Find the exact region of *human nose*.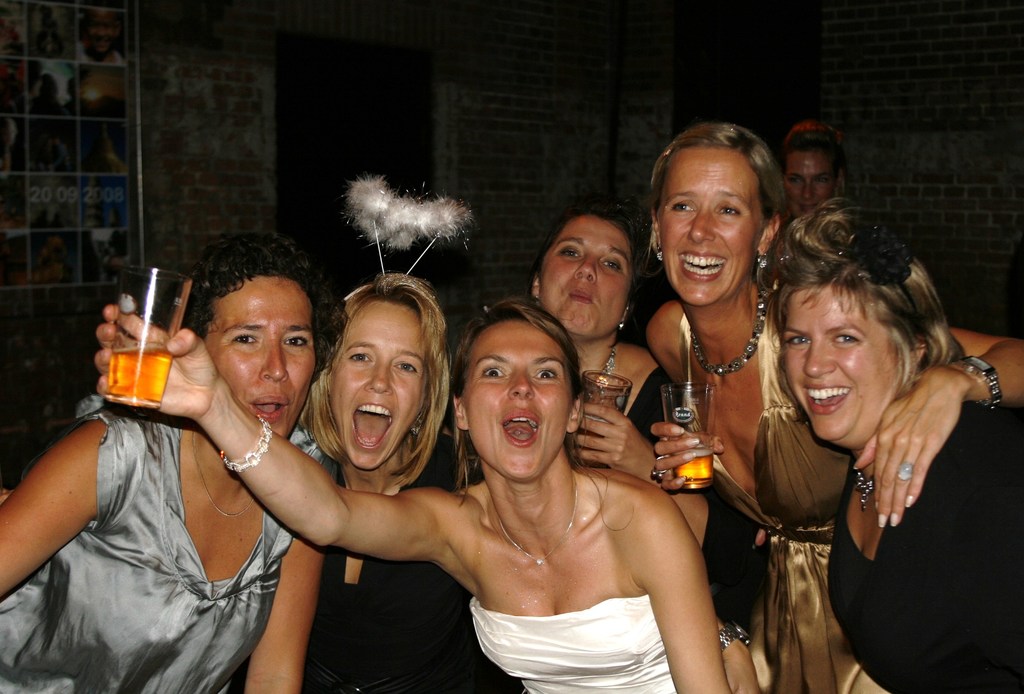
Exact region: detection(364, 363, 396, 394).
